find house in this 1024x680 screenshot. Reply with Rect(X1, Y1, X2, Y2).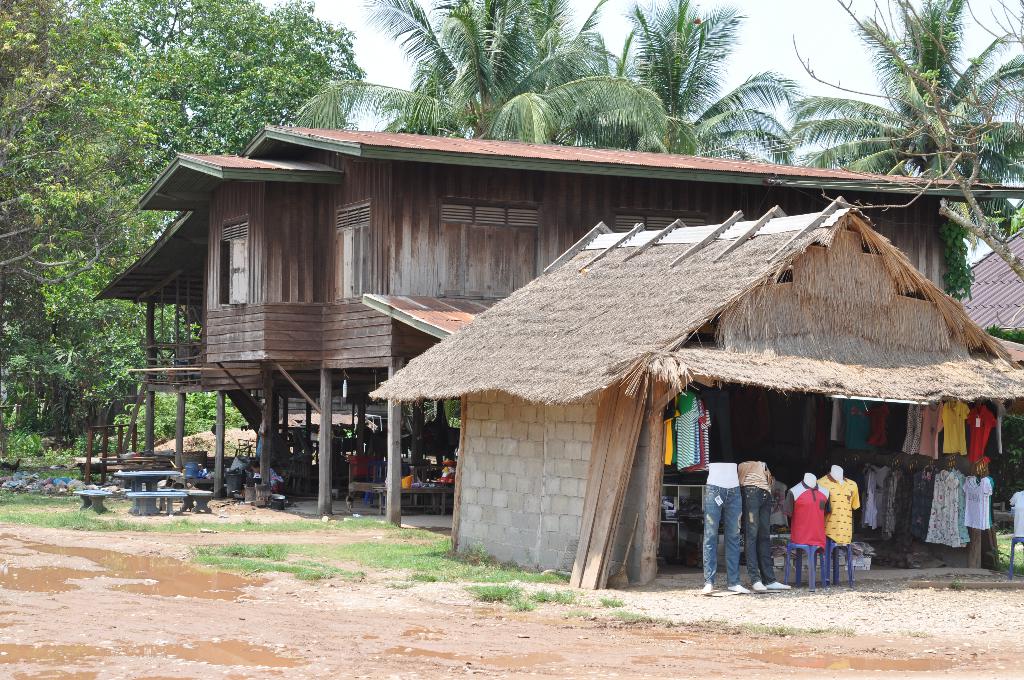
Rect(367, 193, 1021, 591).
